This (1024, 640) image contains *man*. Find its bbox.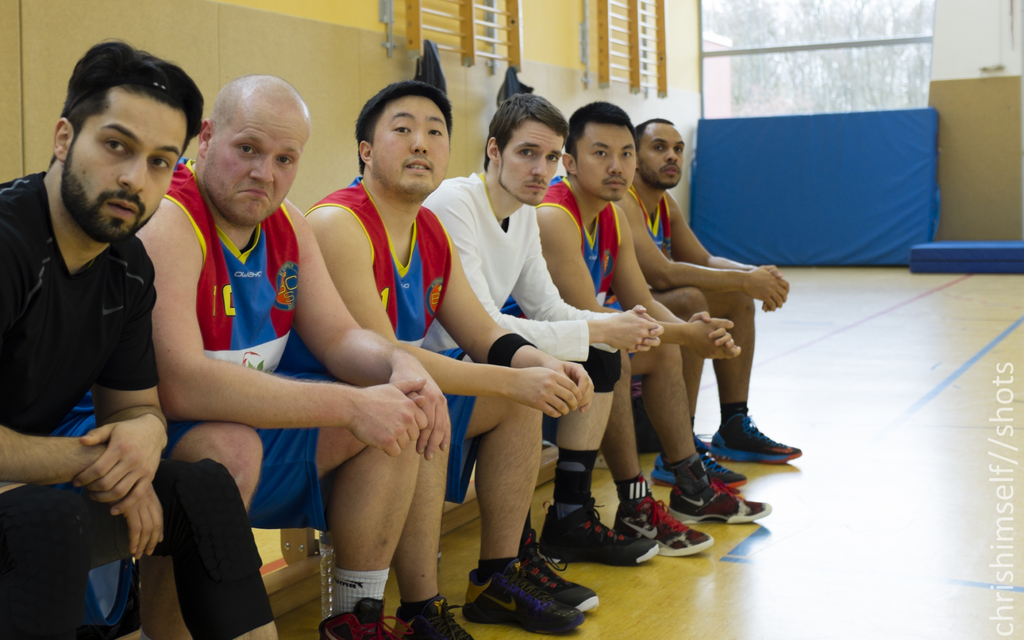
[x1=426, y1=93, x2=669, y2=619].
